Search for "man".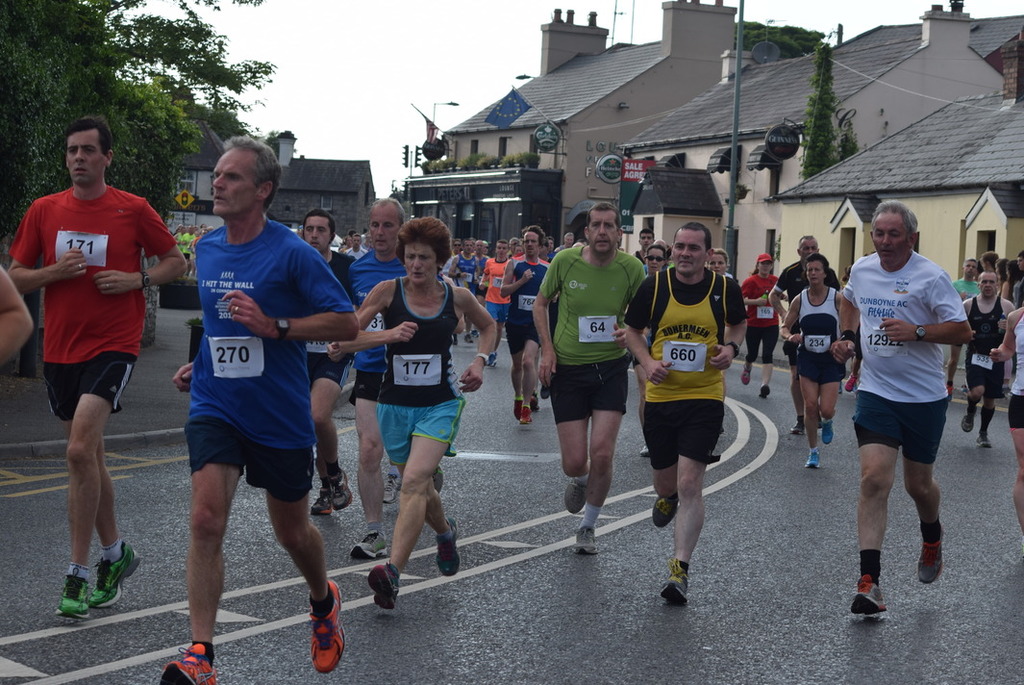
Found at pyautogui.locateOnScreen(947, 260, 981, 401).
